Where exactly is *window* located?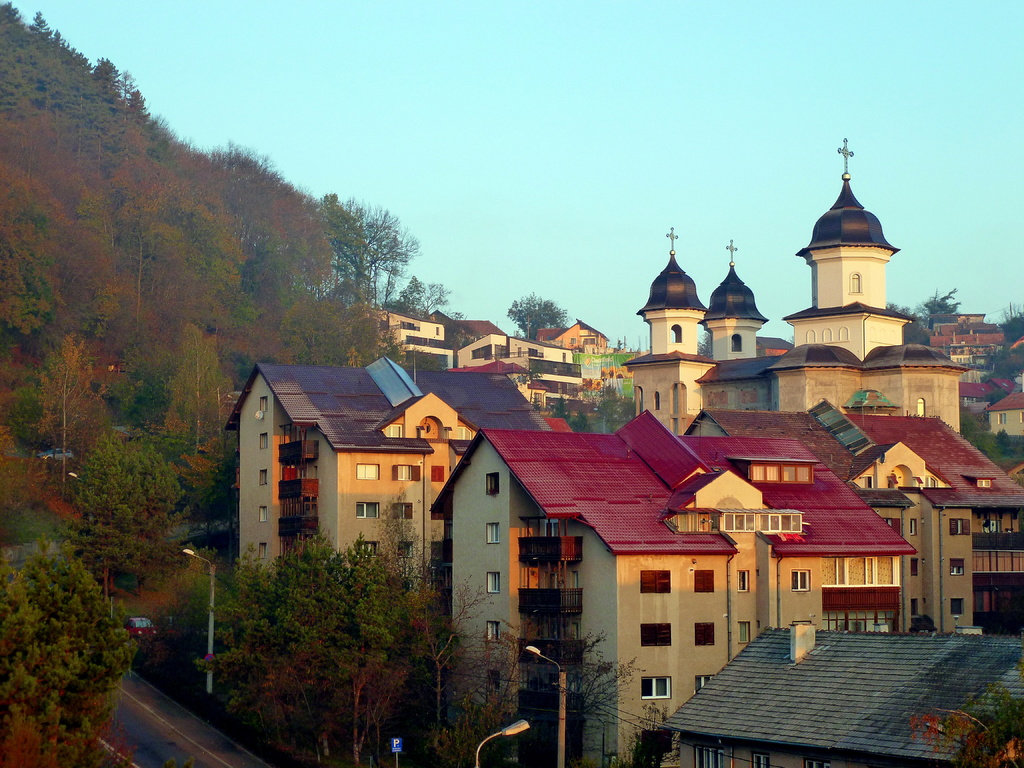
Its bounding box is Rect(950, 557, 964, 576).
